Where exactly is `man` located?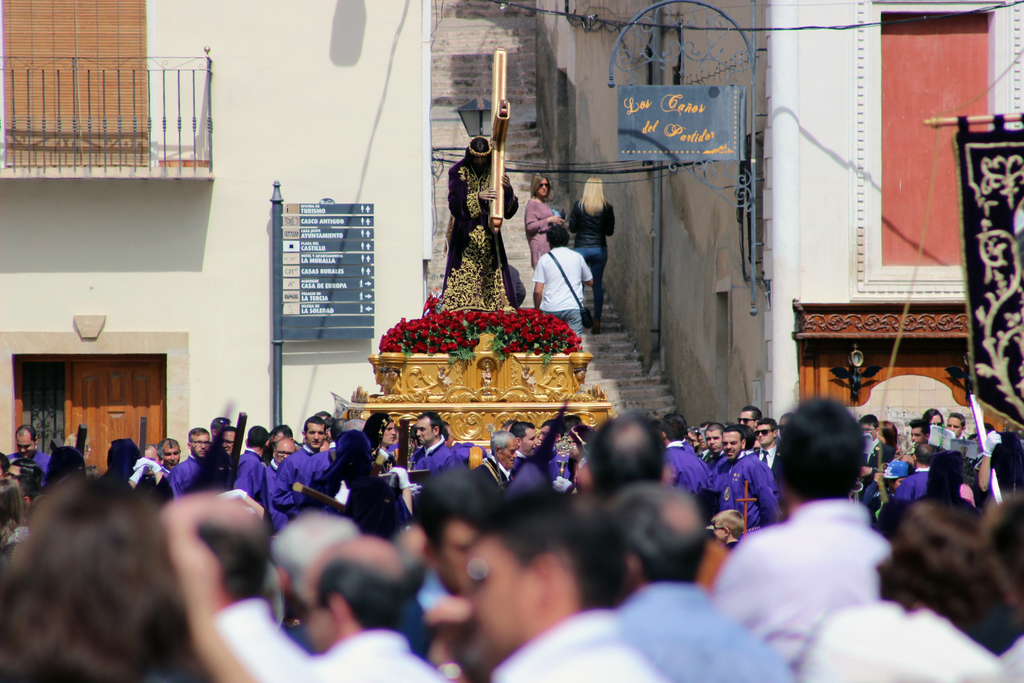
Its bounding box is rect(585, 411, 669, 503).
